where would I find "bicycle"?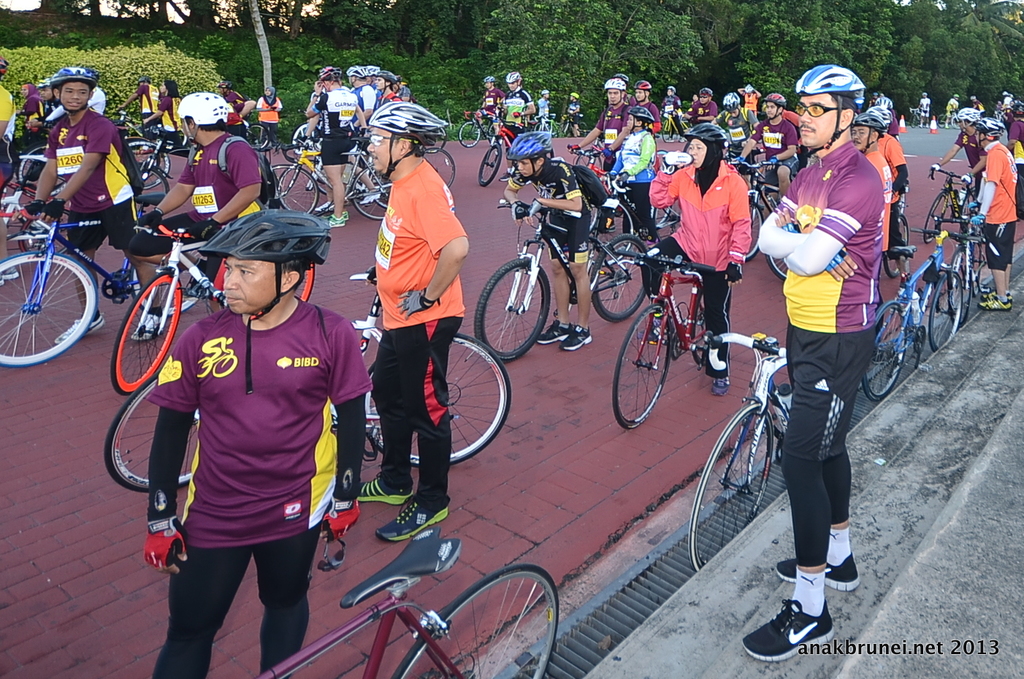
At {"left": 475, "top": 115, "right": 552, "bottom": 188}.
